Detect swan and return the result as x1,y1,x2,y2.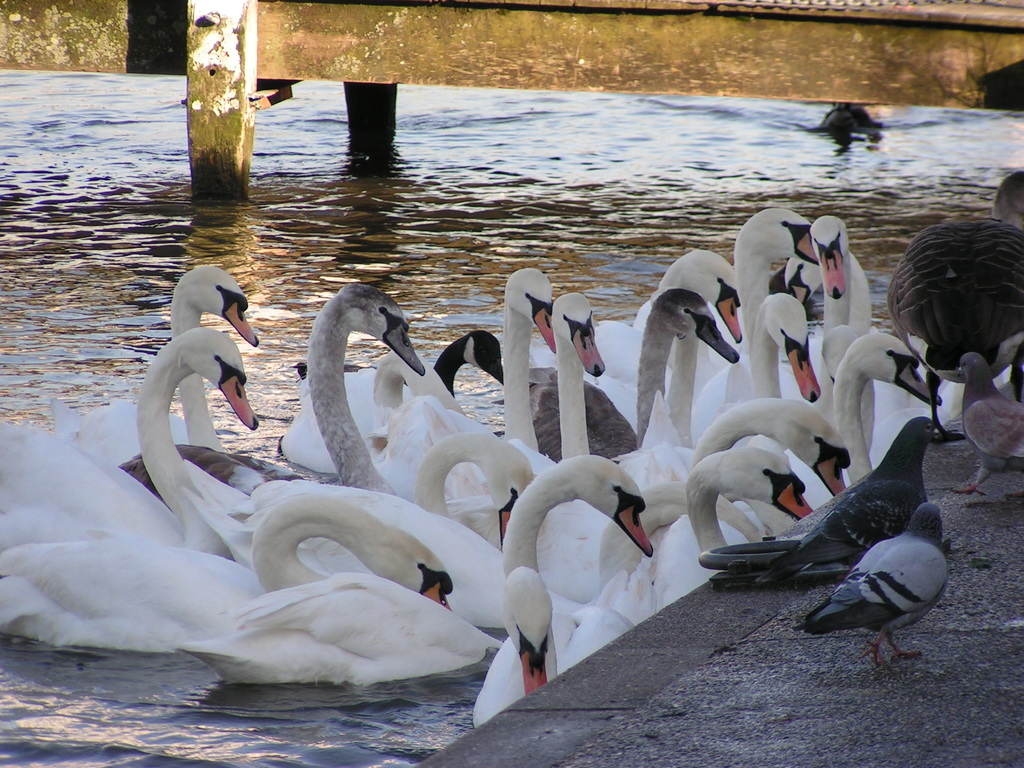
616,203,820,371.
